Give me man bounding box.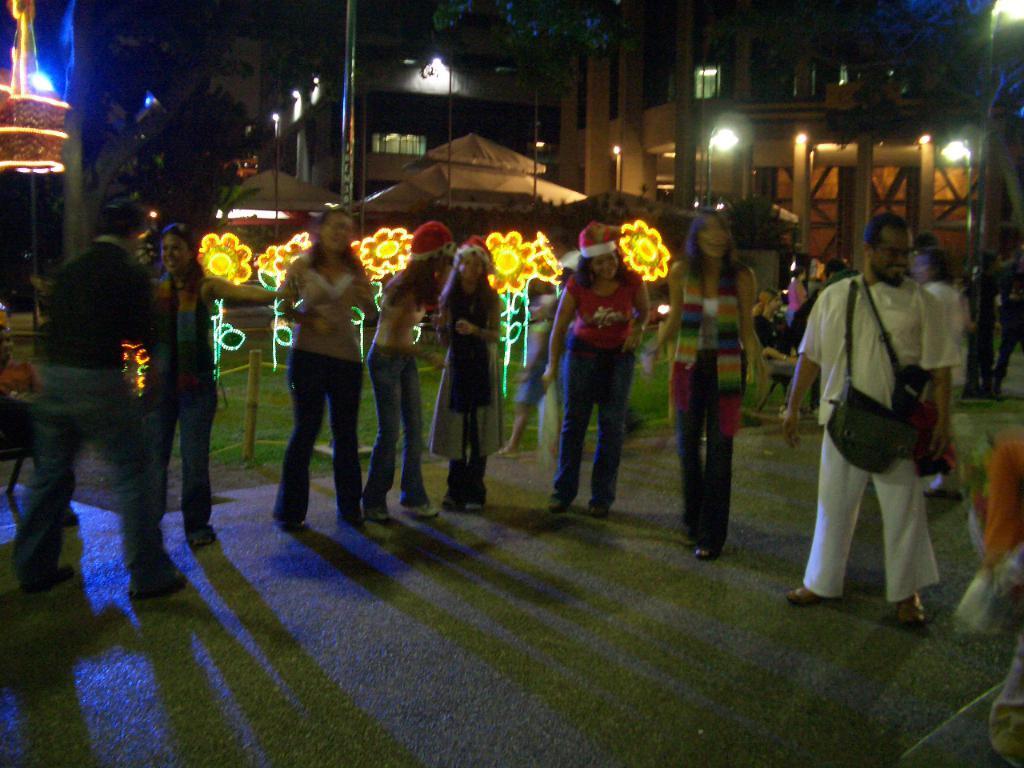
bbox=(5, 198, 171, 602).
